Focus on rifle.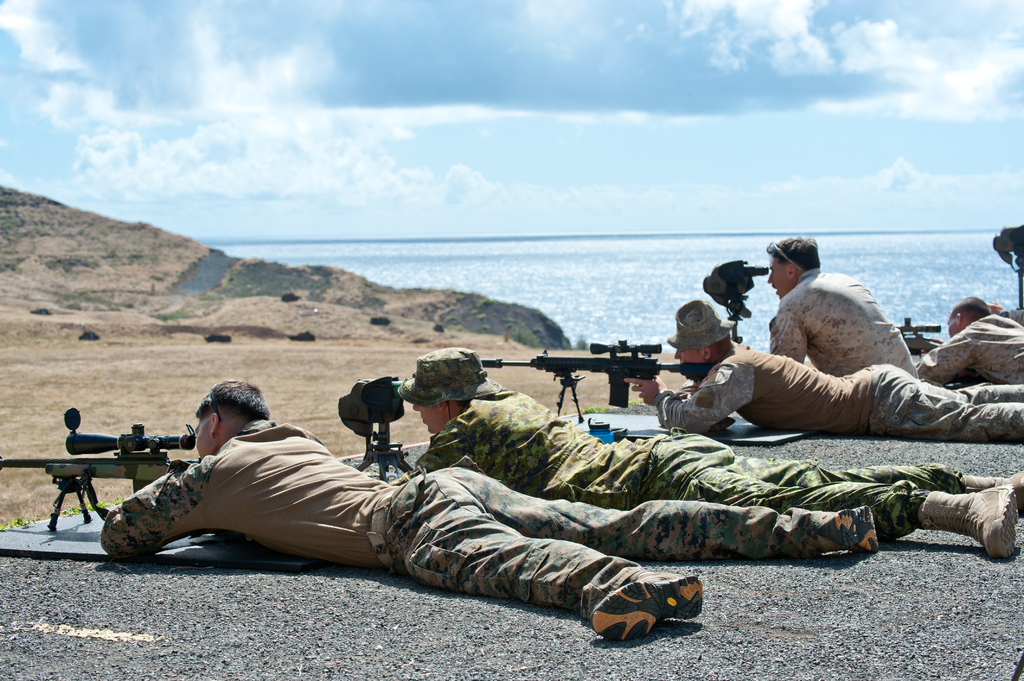
Focused at pyautogui.locateOnScreen(893, 319, 944, 356).
